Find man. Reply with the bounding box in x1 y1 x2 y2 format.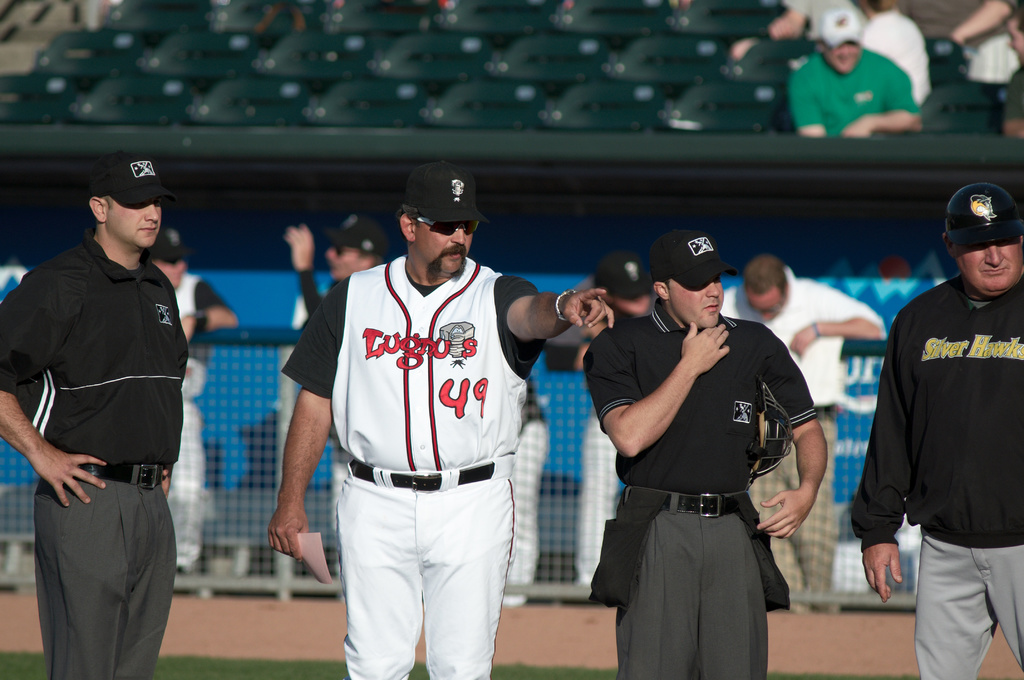
793 8 920 144.
